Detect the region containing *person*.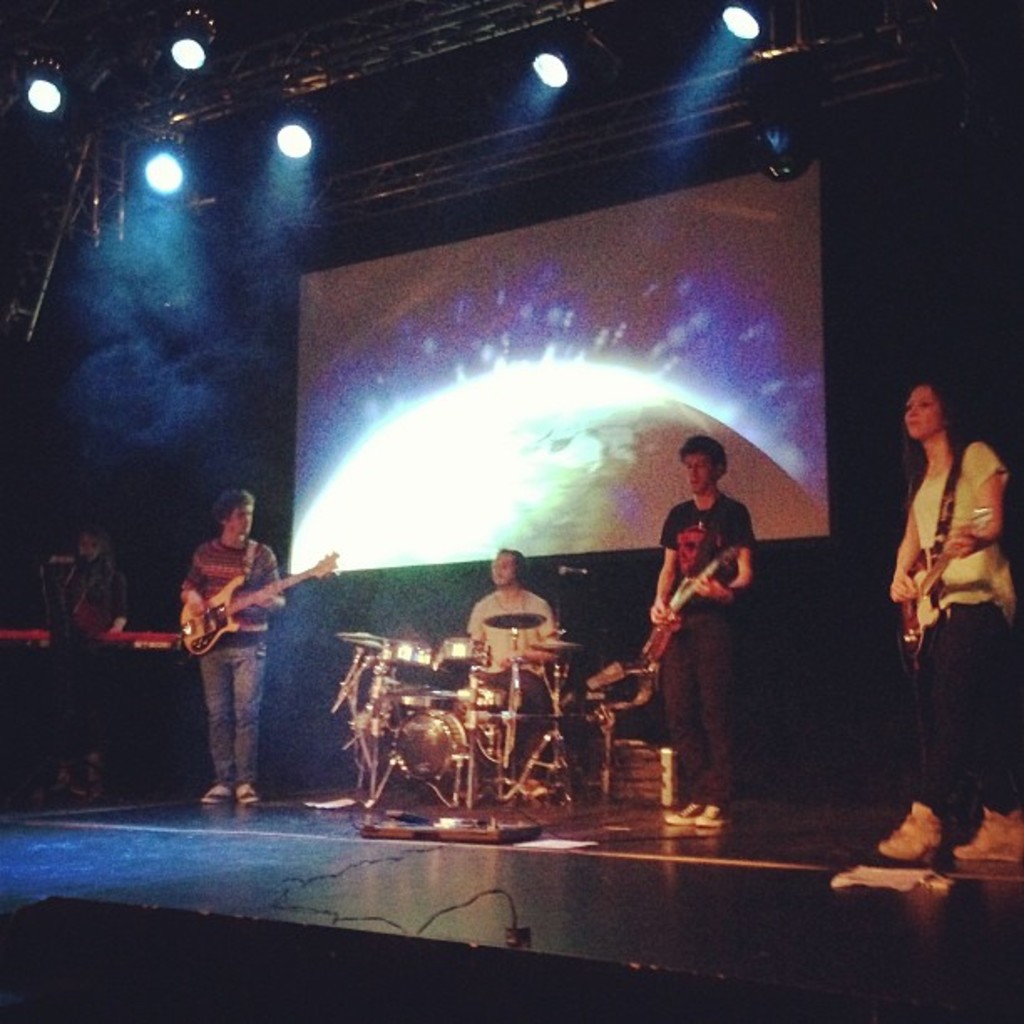
(649,432,755,827).
